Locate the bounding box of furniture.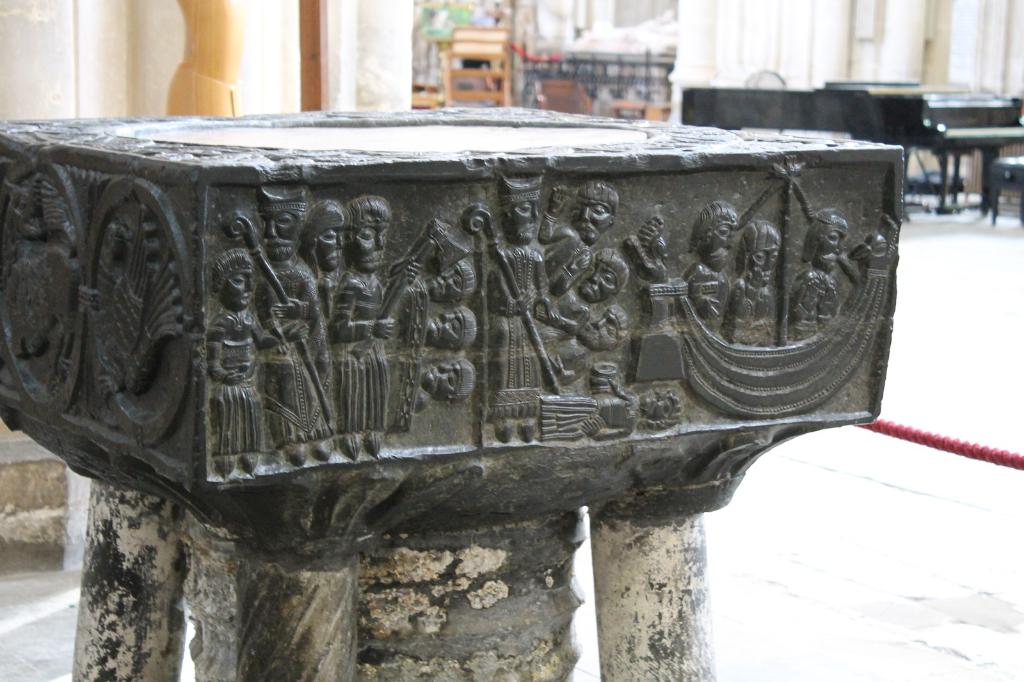
Bounding box: 441, 24, 515, 107.
